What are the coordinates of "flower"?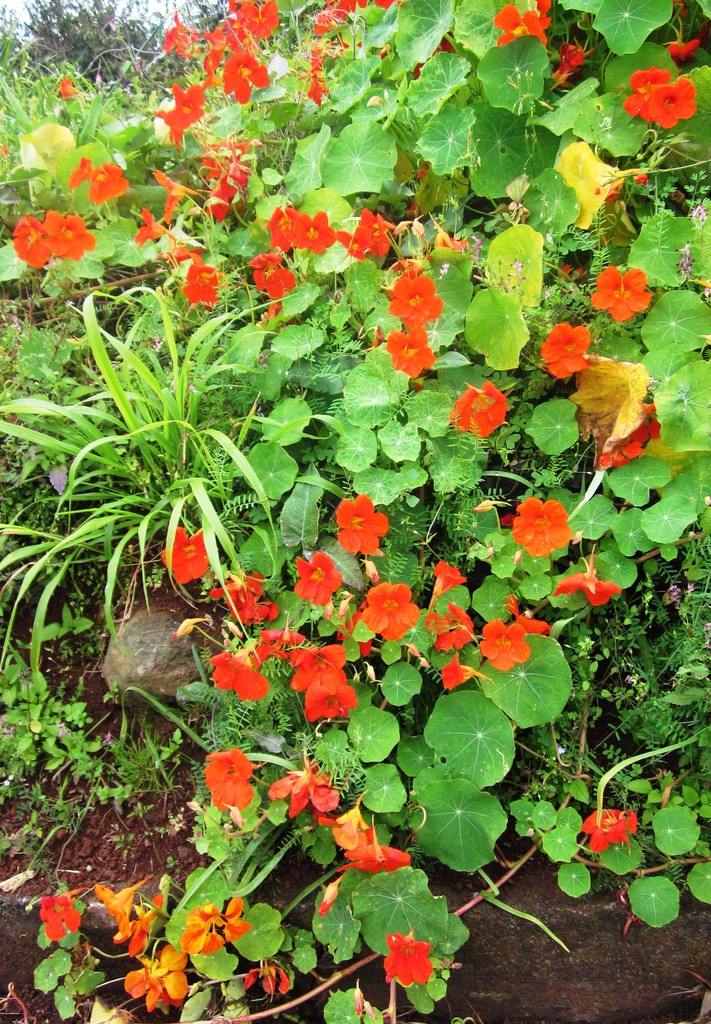
bbox(565, 572, 623, 603).
